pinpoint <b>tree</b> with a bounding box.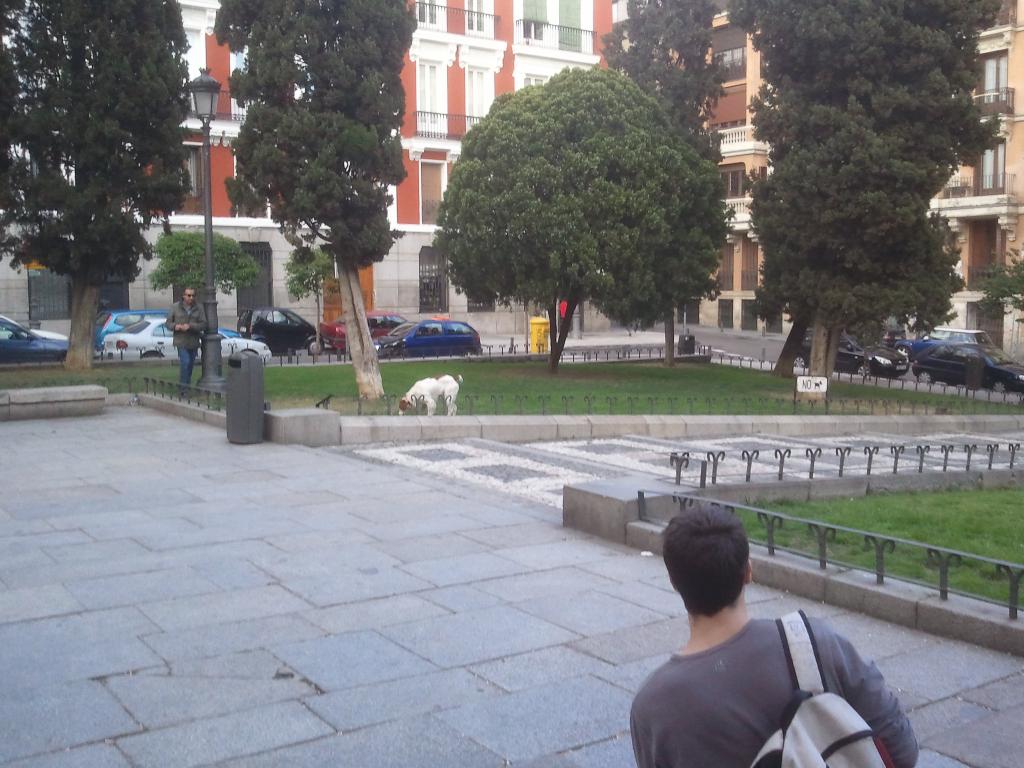
bbox=(594, 0, 726, 371).
